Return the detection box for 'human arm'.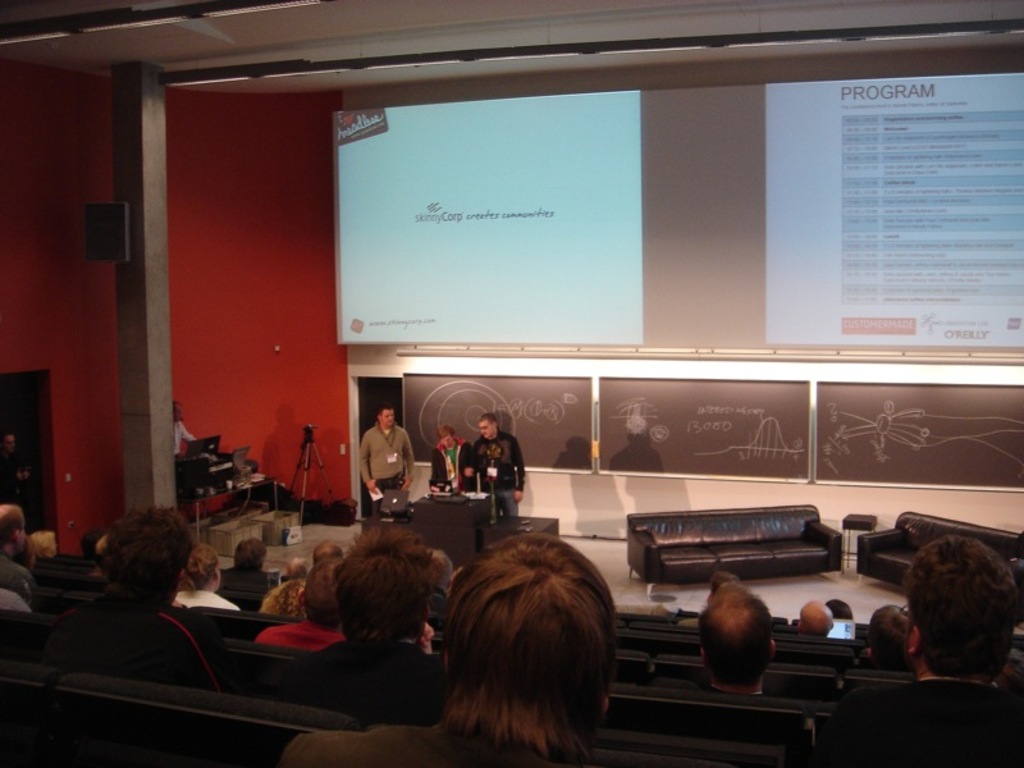
402 426 412 493.
